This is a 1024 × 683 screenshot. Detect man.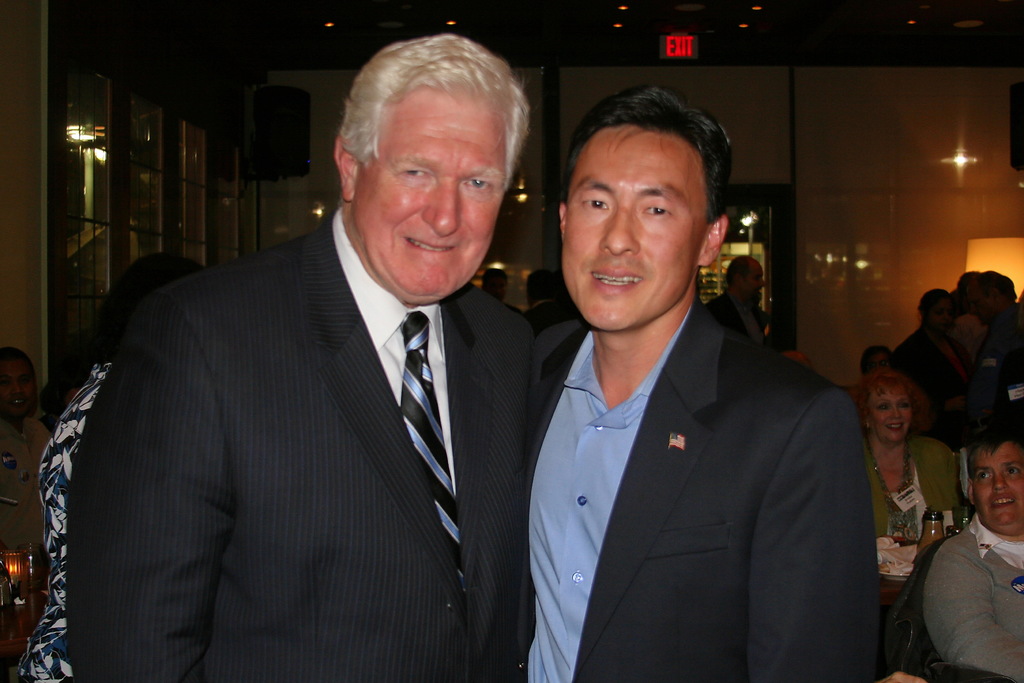
x1=953, y1=268, x2=989, y2=365.
